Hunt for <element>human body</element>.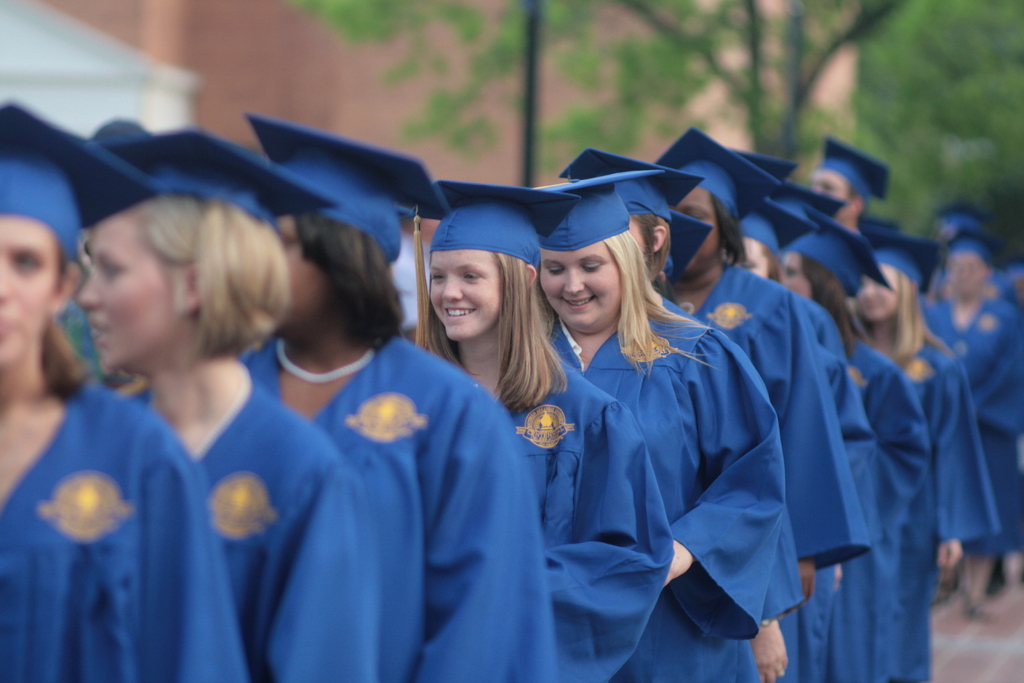
Hunted down at bbox=(662, 263, 870, 682).
